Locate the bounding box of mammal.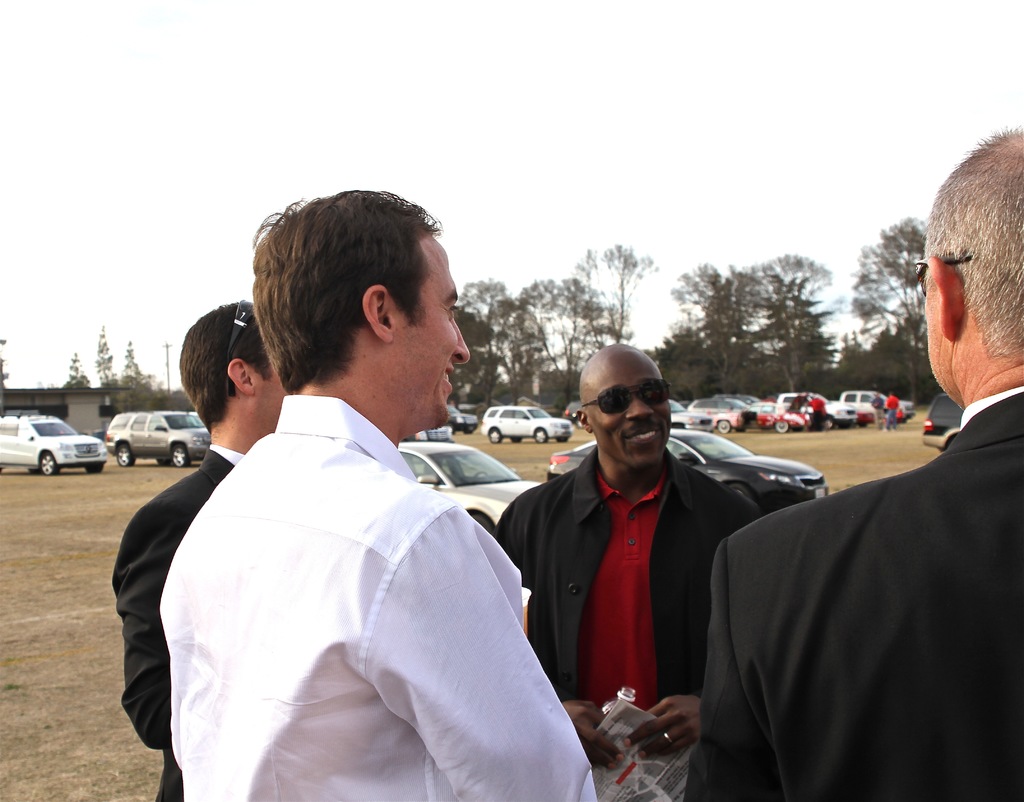
Bounding box: 870/390/884/430.
